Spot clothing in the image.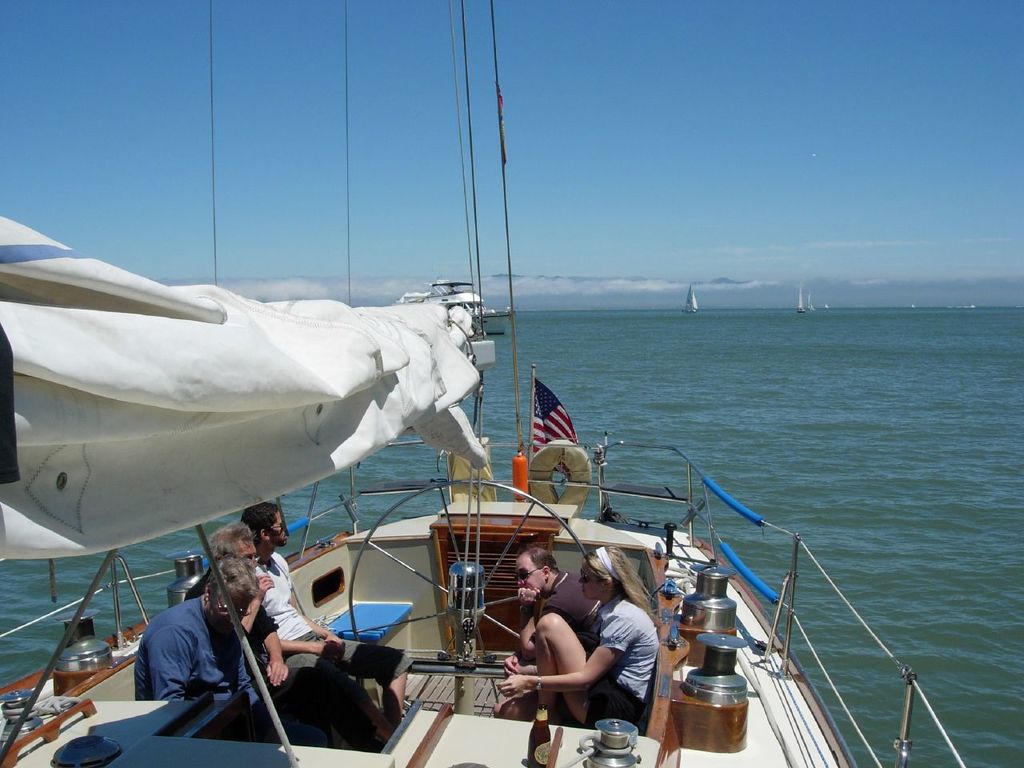
clothing found at bbox(247, 556, 403, 738).
